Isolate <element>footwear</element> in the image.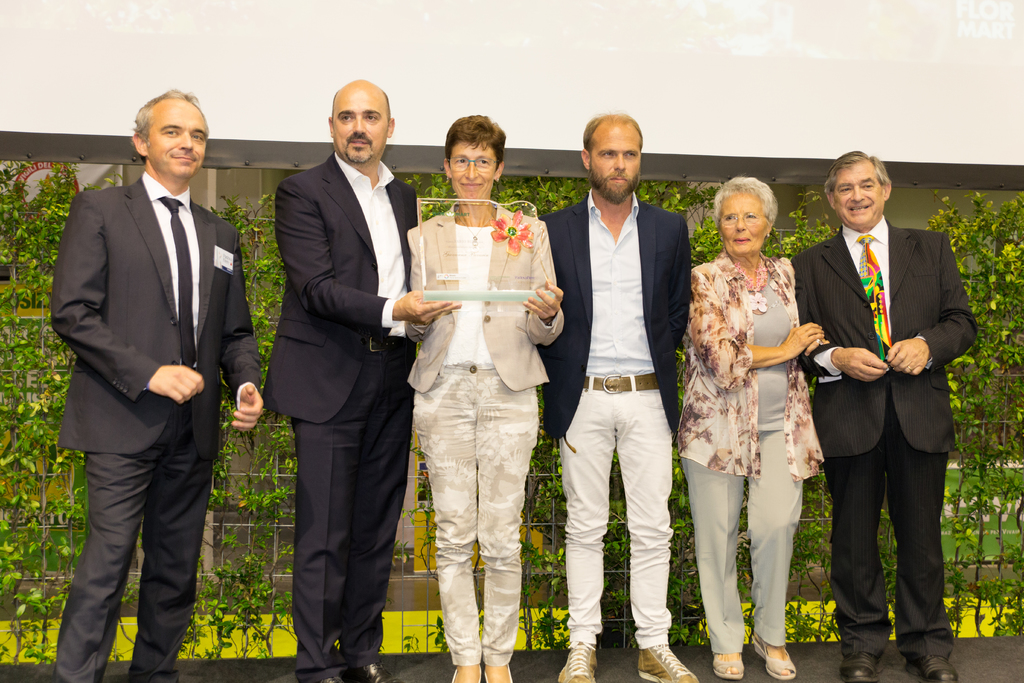
Isolated region: region(842, 651, 888, 682).
